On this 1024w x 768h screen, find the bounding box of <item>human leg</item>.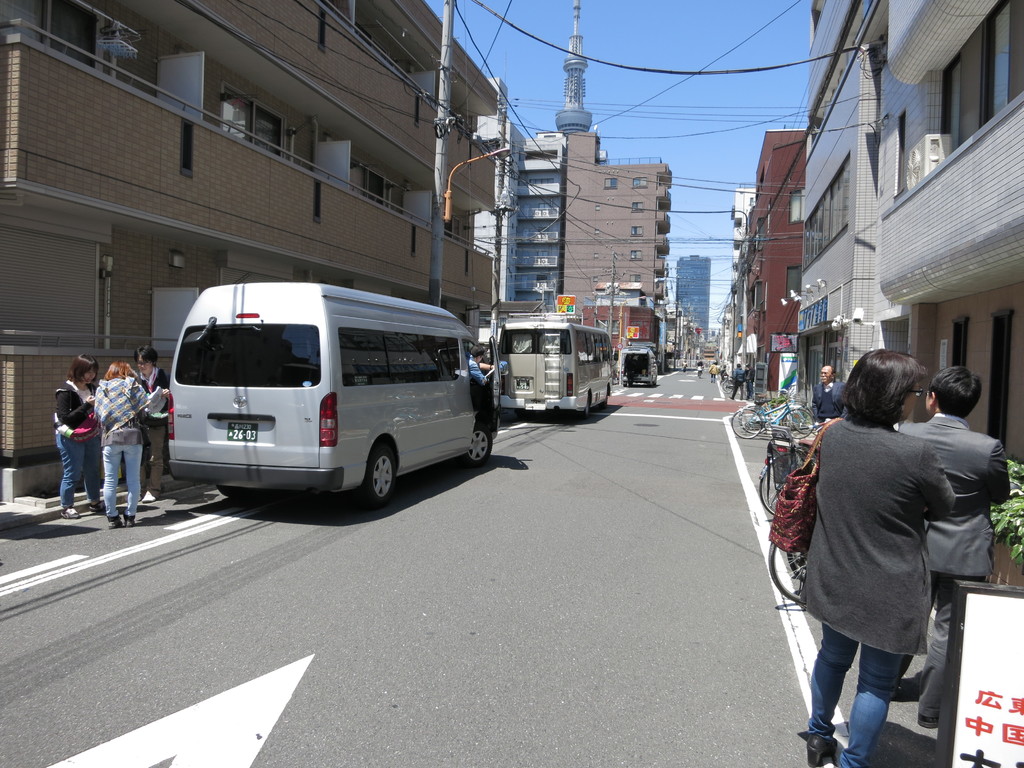
Bounding box: [left=795, top=621, right=856, bottom=764].
